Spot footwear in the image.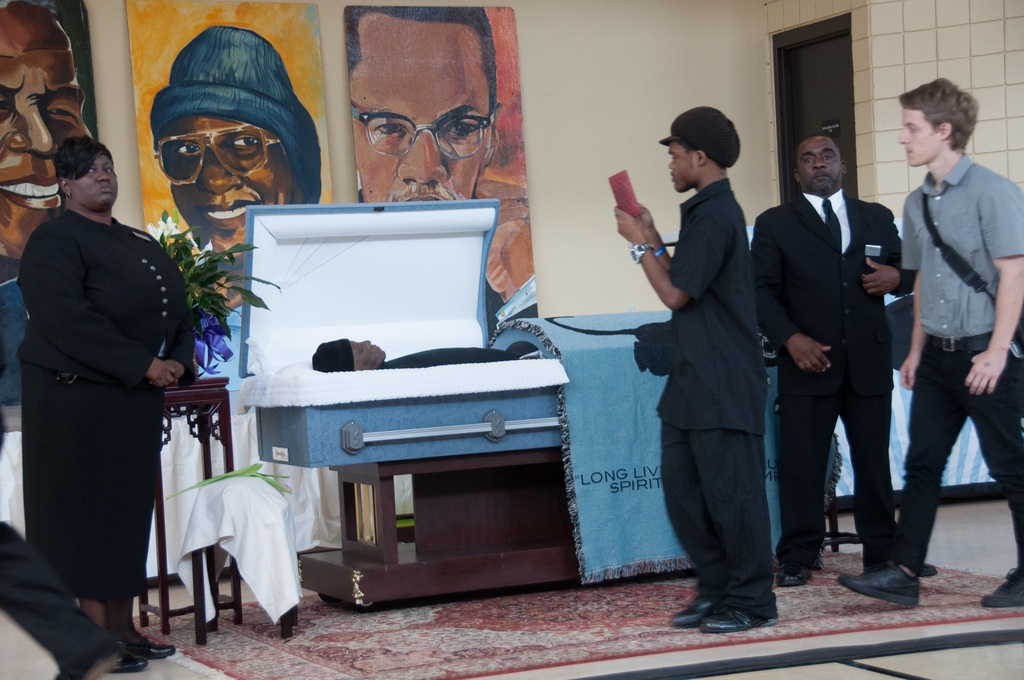
footwear found at left=669, top=598, right=719, bottom=631.
